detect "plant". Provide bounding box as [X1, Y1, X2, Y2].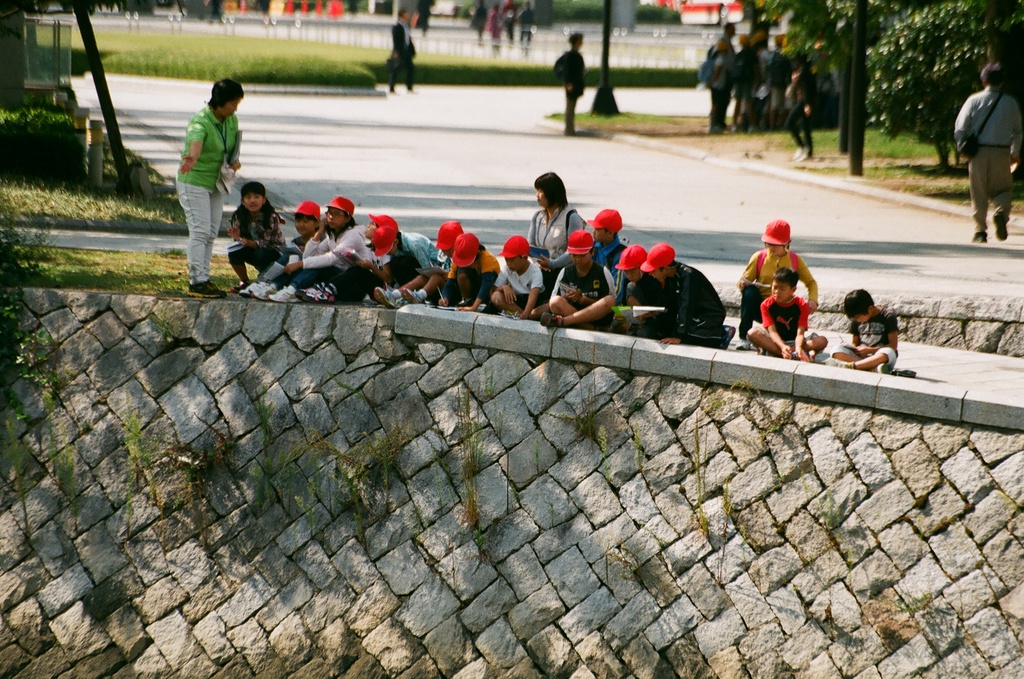
[314, 415, 404, 528].
